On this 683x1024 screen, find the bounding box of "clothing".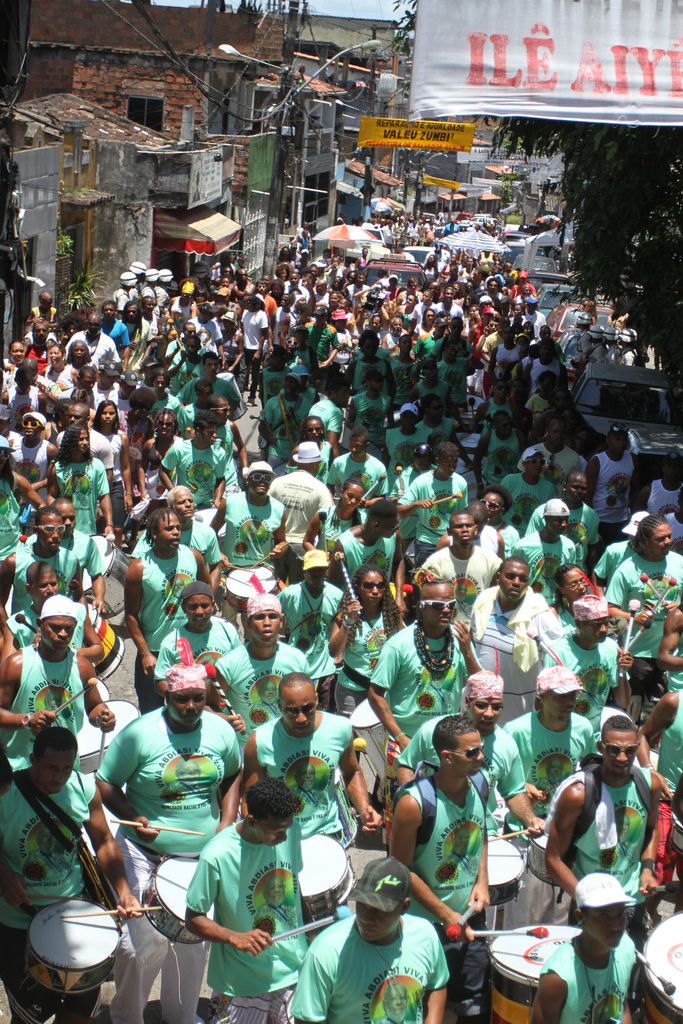
Bounding box: rect(126, 314, 154, 361).
